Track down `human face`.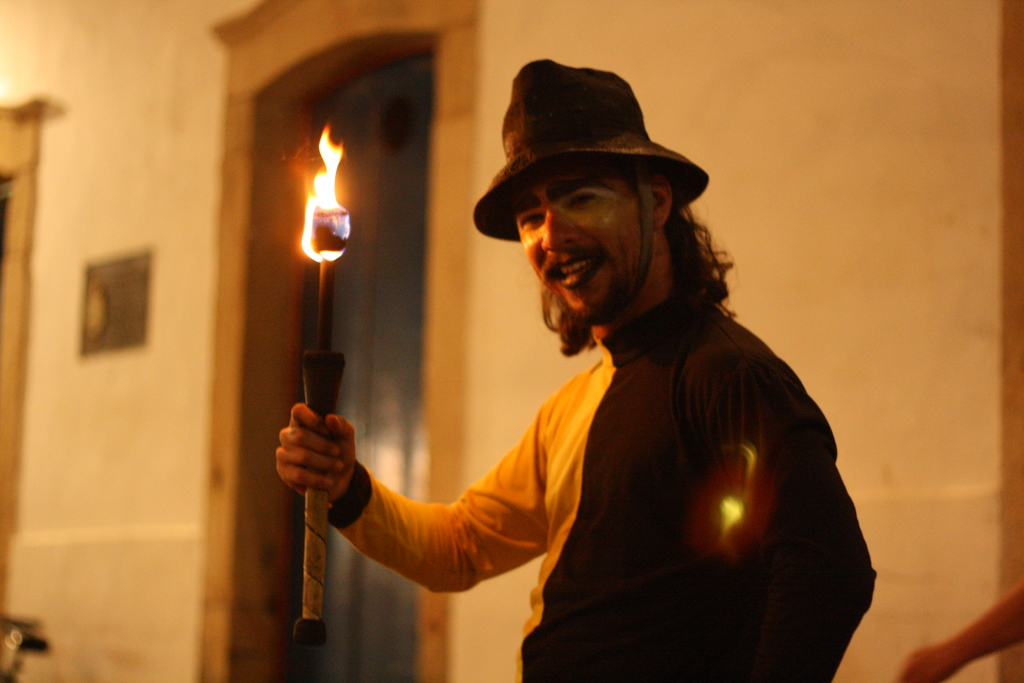
Tracked to bbox=(512, 172, 641, 315).
